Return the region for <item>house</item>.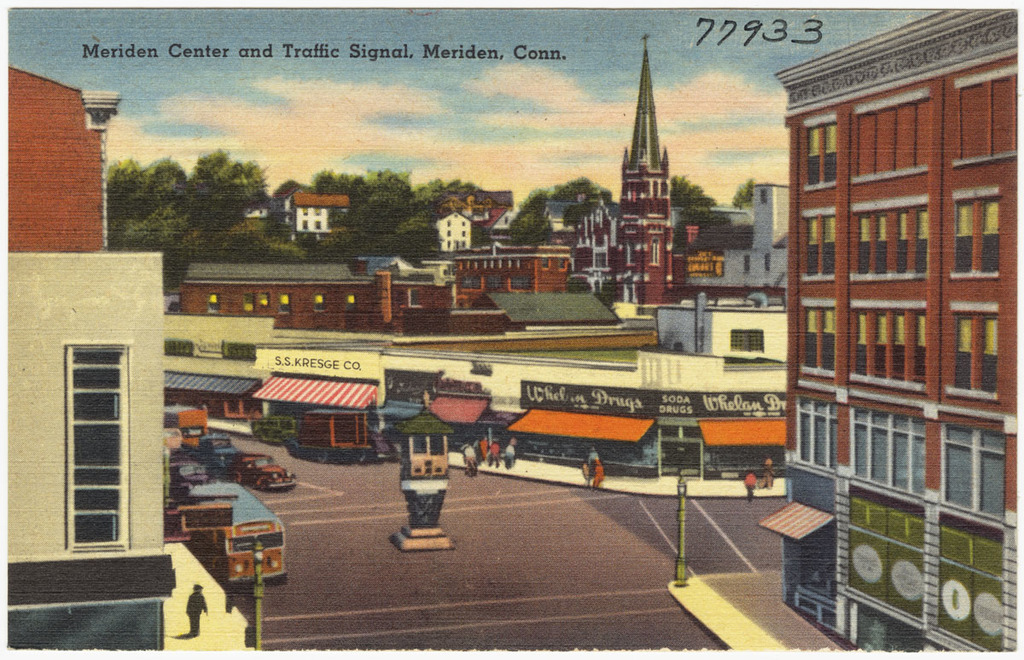
649, 287, 793, 367.
